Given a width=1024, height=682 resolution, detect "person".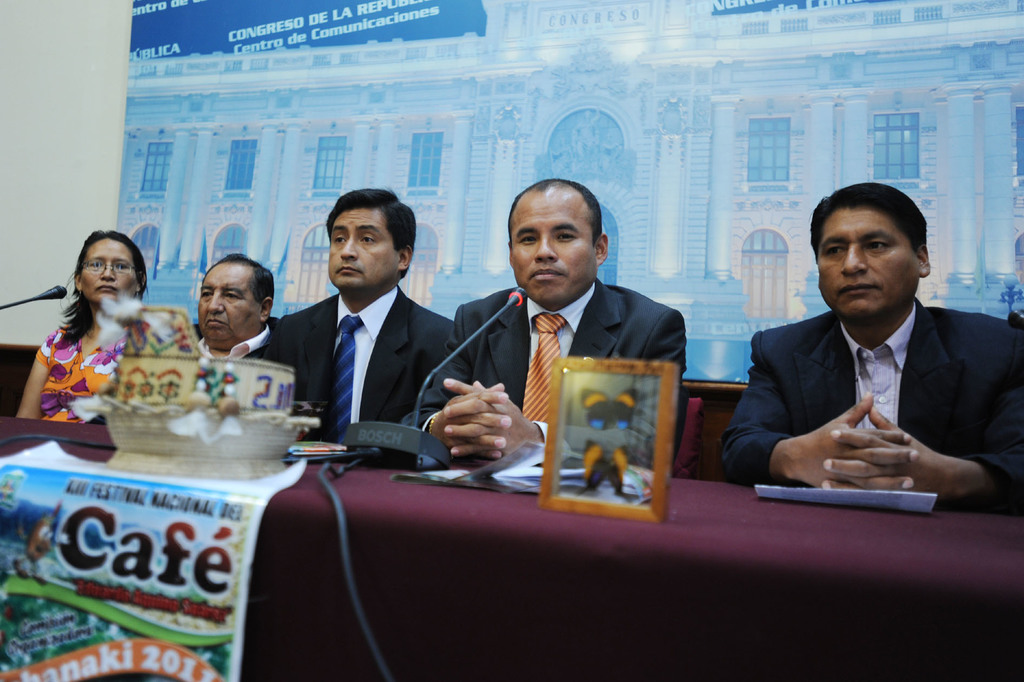
box=[15, 227, 147, 424].
